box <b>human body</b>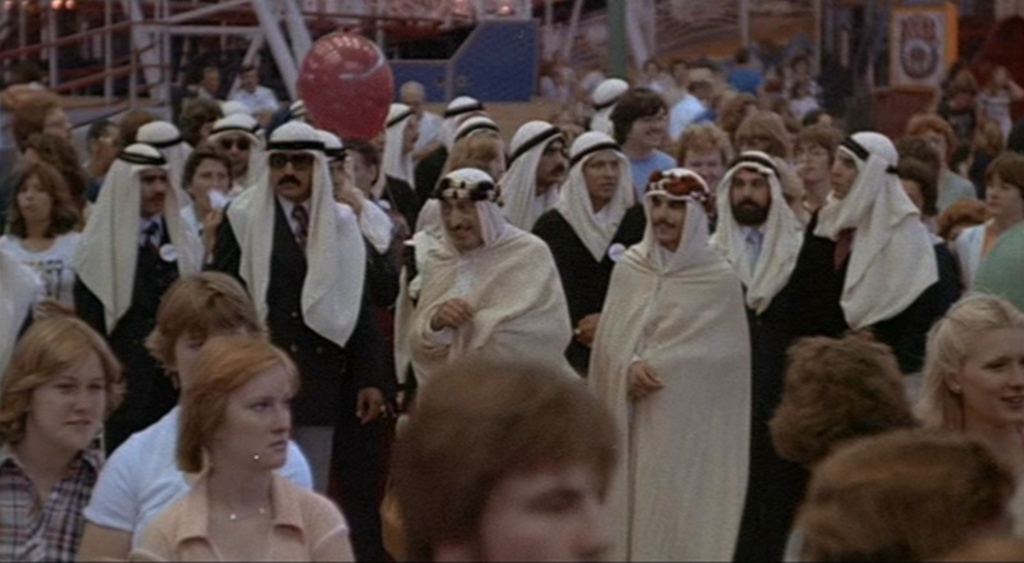
Rect(713, 215, 859, 562)
